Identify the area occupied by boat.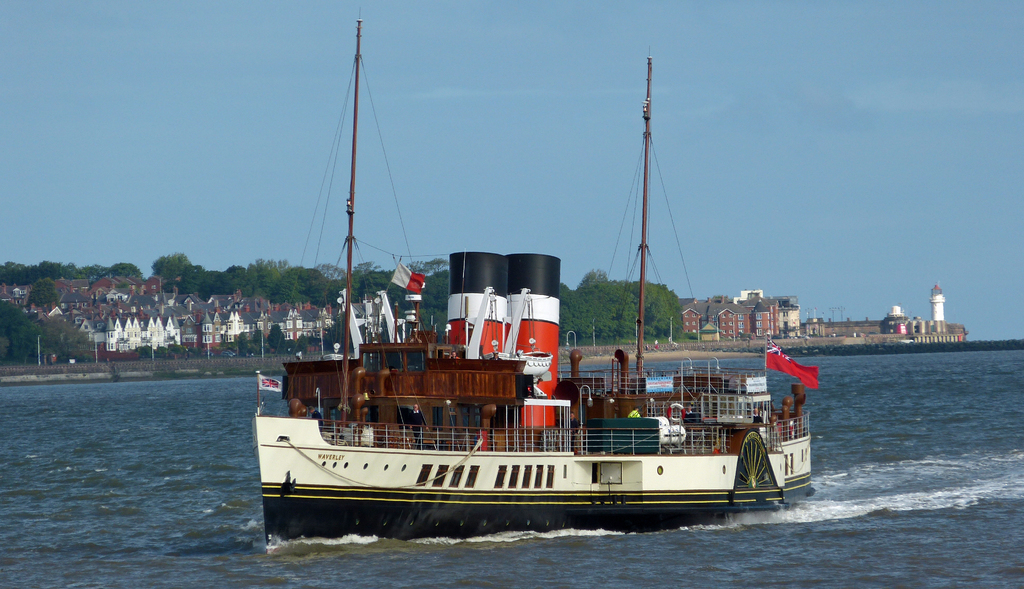
Area: {"x1": 251, "y1": 56, "x2": 824, "y2": 530}.
